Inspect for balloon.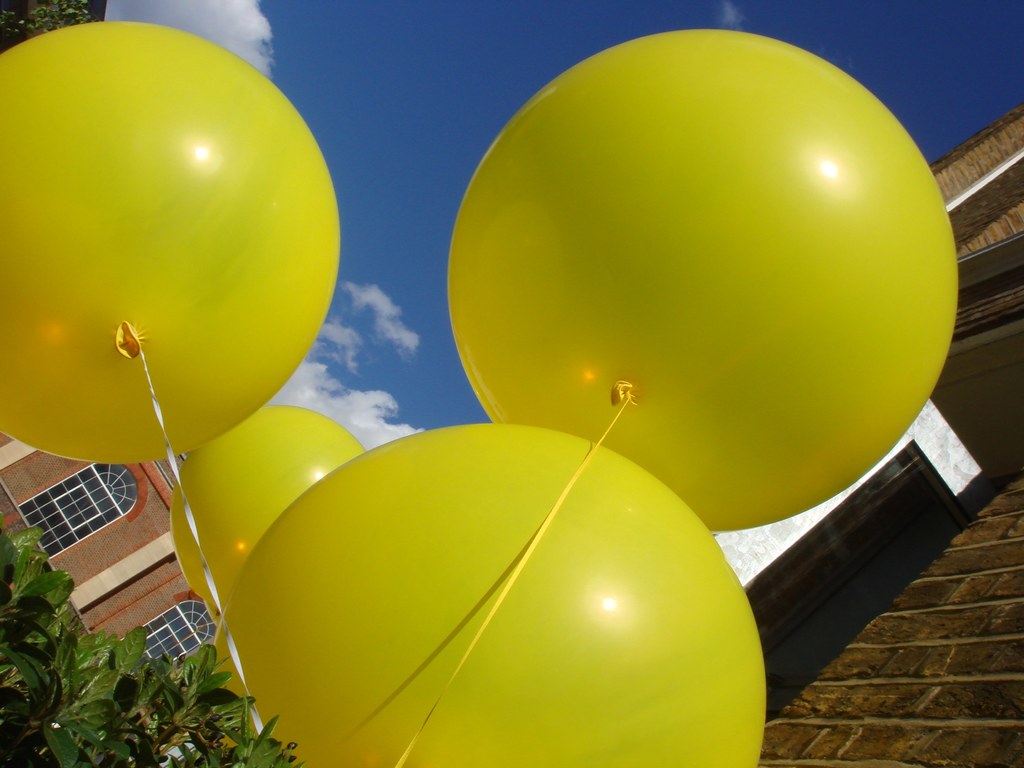
Inspection: select_region(166, 402, 364, 611).
